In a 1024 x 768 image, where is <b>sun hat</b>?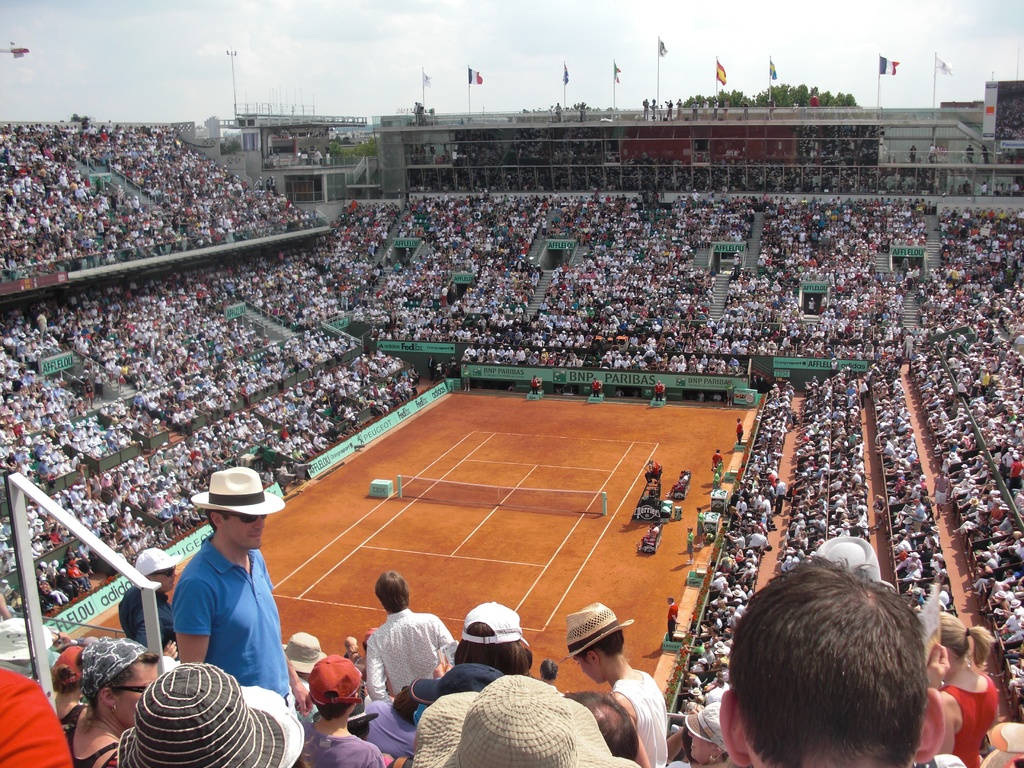
[136,545,187,582].
